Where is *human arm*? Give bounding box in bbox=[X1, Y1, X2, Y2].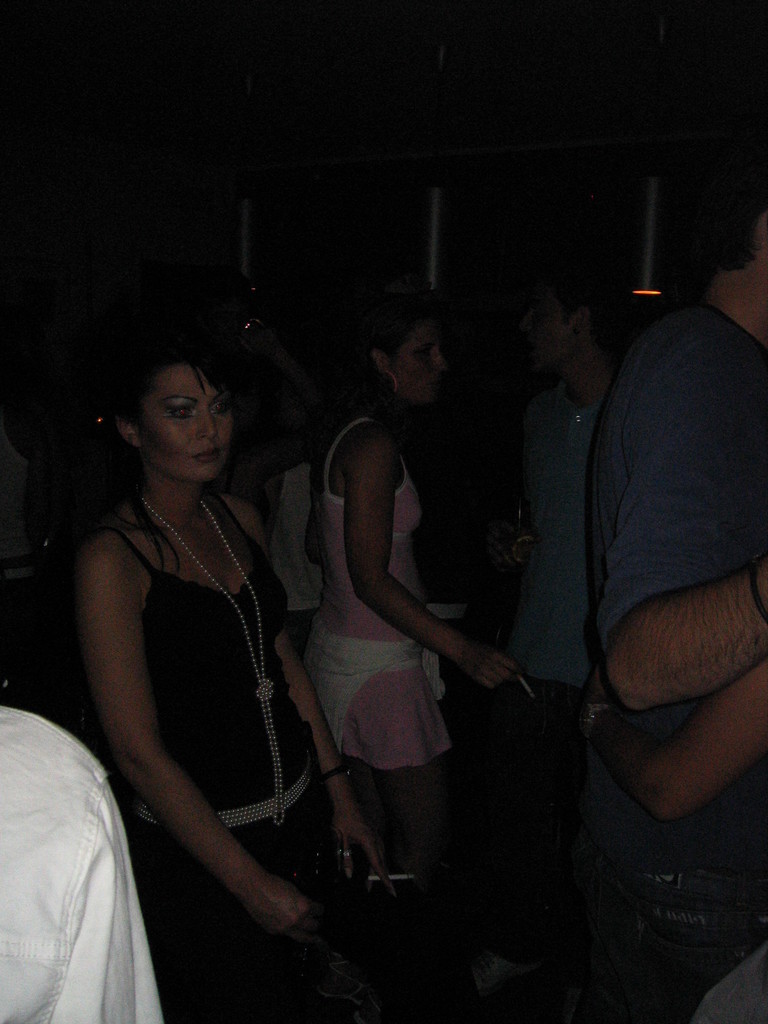
bbox=[307, 436, 481, 698].
